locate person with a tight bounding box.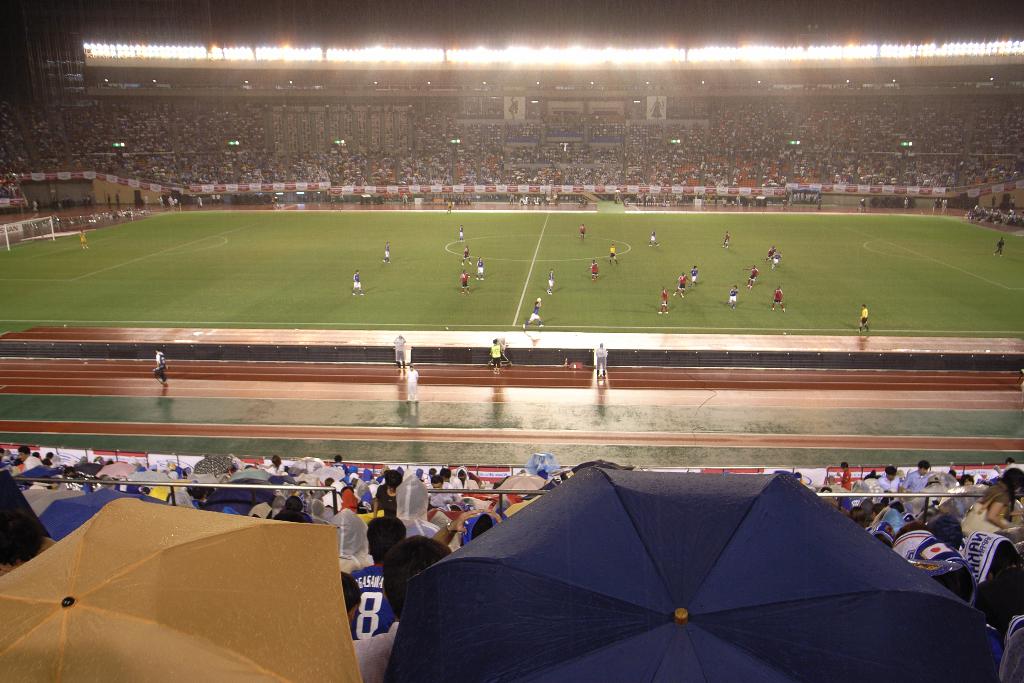
<bbox>689, 266, 700, 288</bbox>.
